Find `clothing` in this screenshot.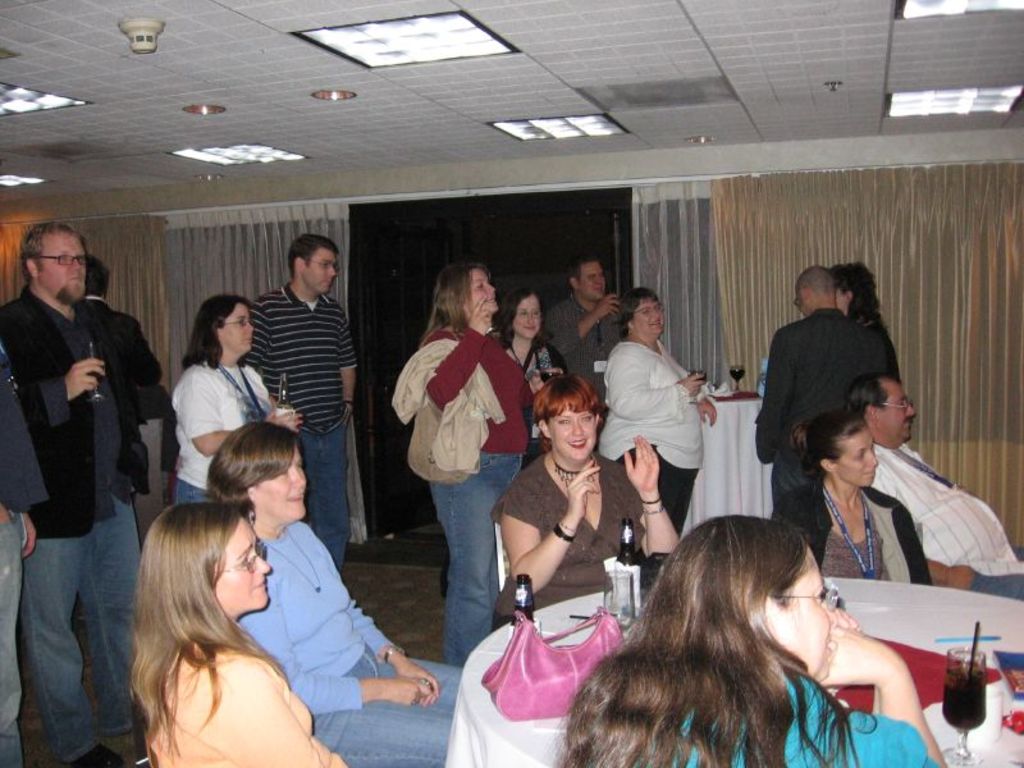
The bounding box for `clothing` is BBox(876, 440, 1006, 567).
